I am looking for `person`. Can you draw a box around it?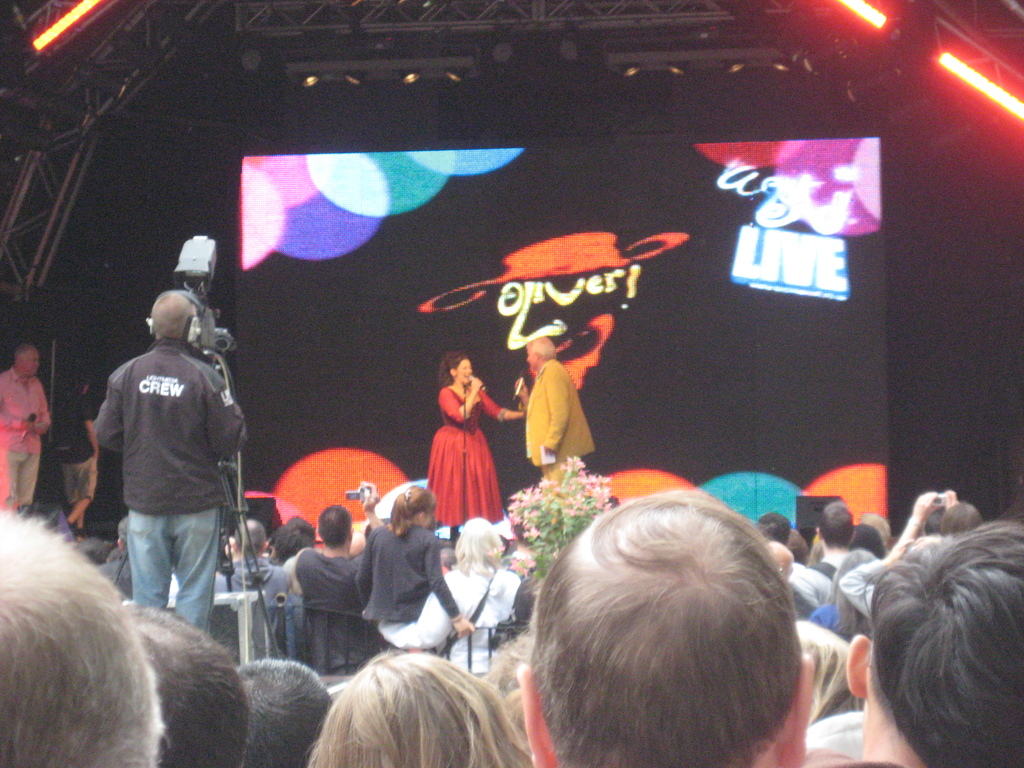
Sure, the bounding box is <bbox>520, 488, 816, 764</bbox>.
